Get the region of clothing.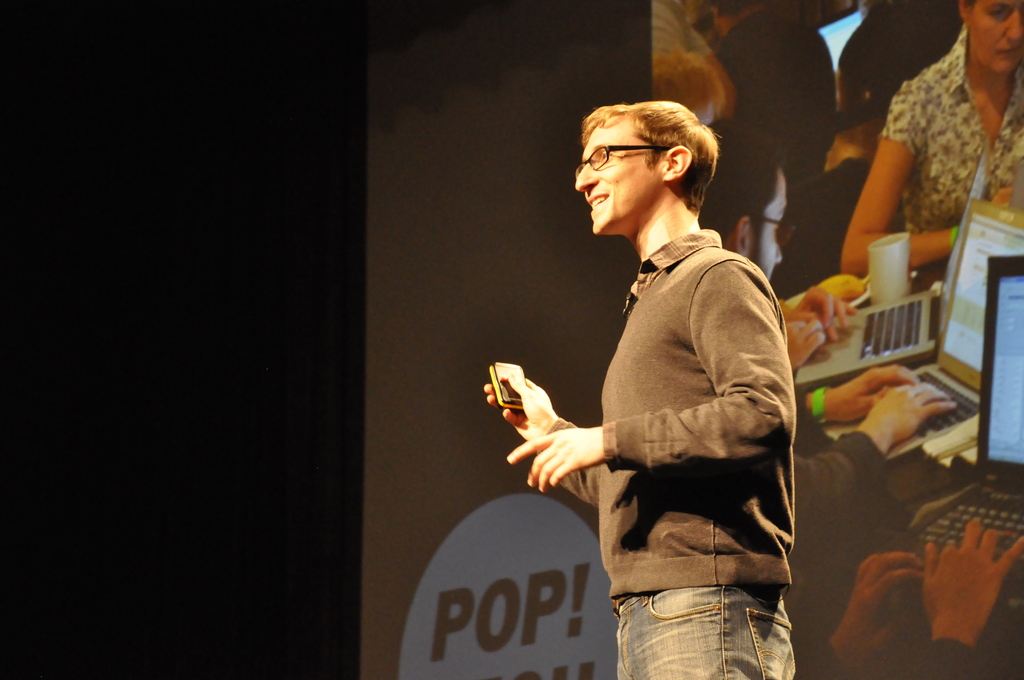
left=515, top=259, right=828, bottom=667.
